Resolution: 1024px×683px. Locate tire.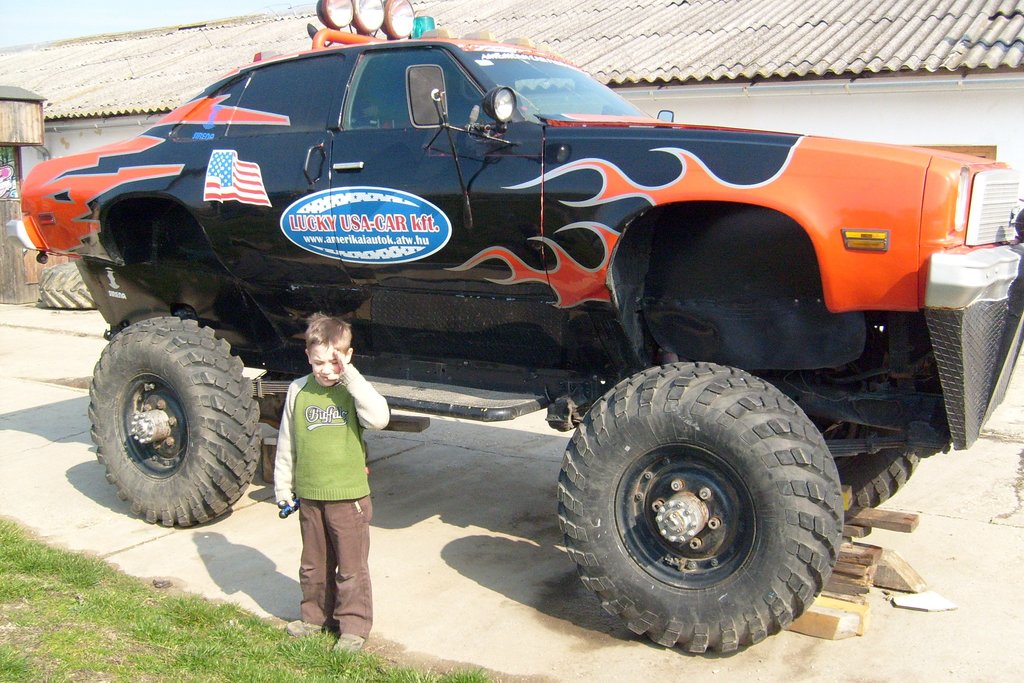
[38,260,93,309].
